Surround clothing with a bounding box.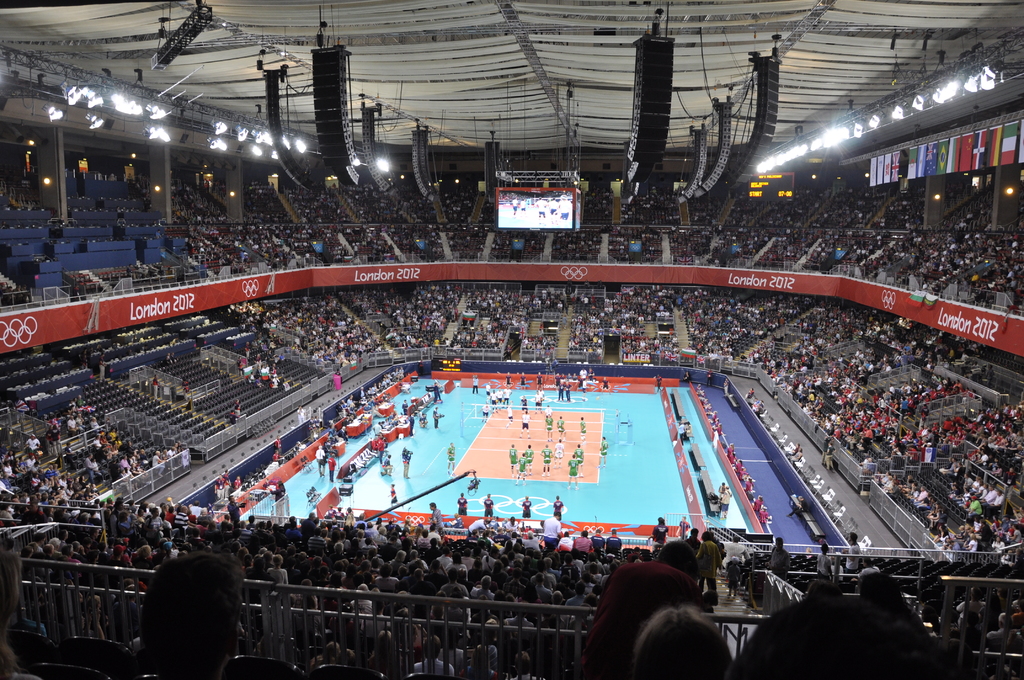
BBox(677, 520, 696, 539).
